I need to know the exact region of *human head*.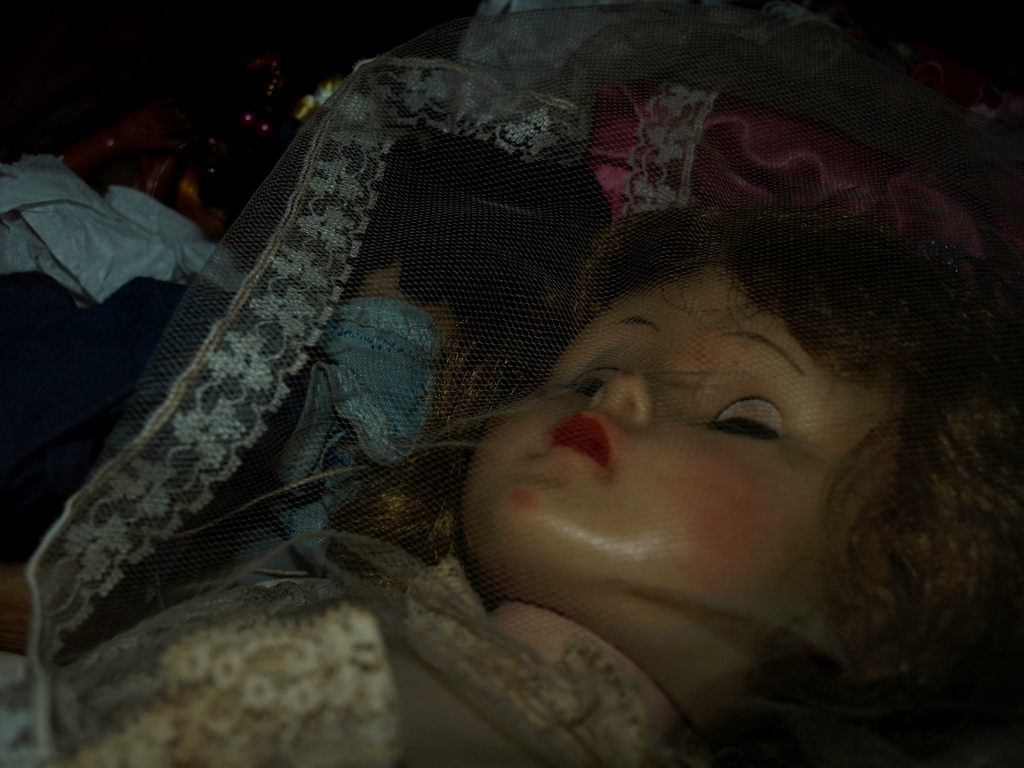
Region: [left=460, top=177, right=959, bottom=671].
